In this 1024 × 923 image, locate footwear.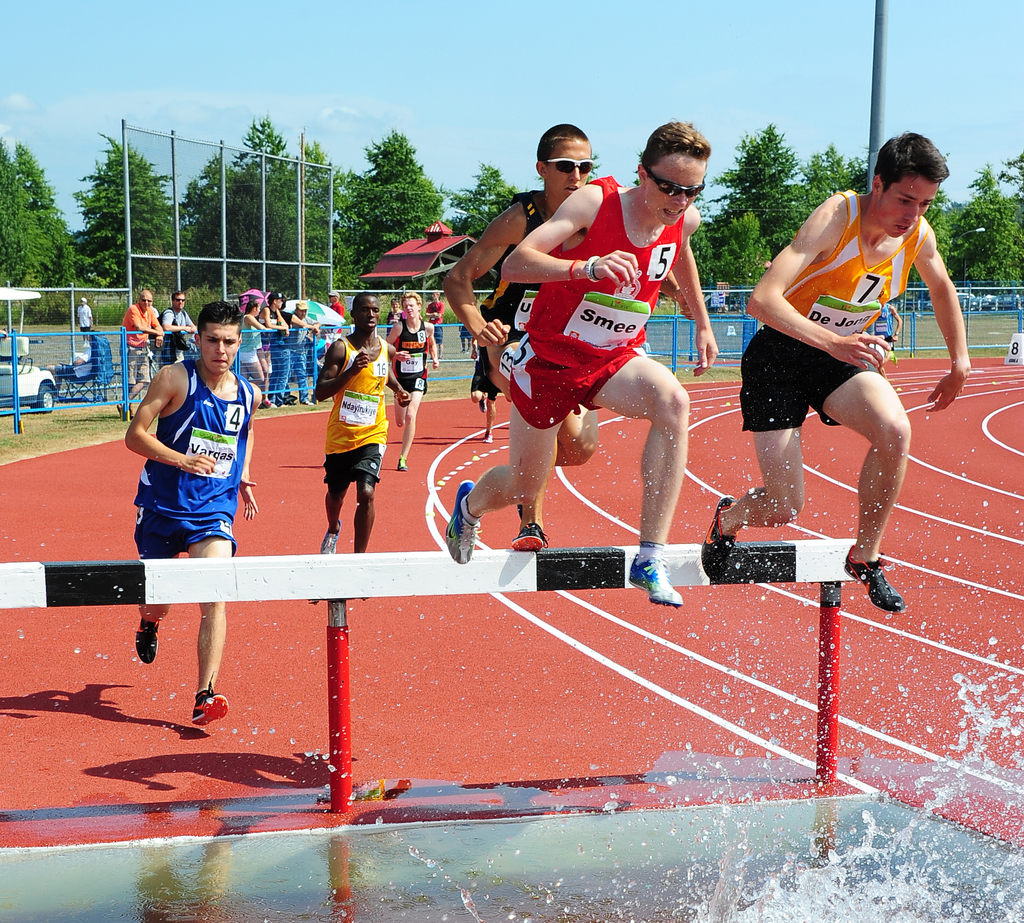
Bounding box: left=704, top=499, right=737, bottom=579.
